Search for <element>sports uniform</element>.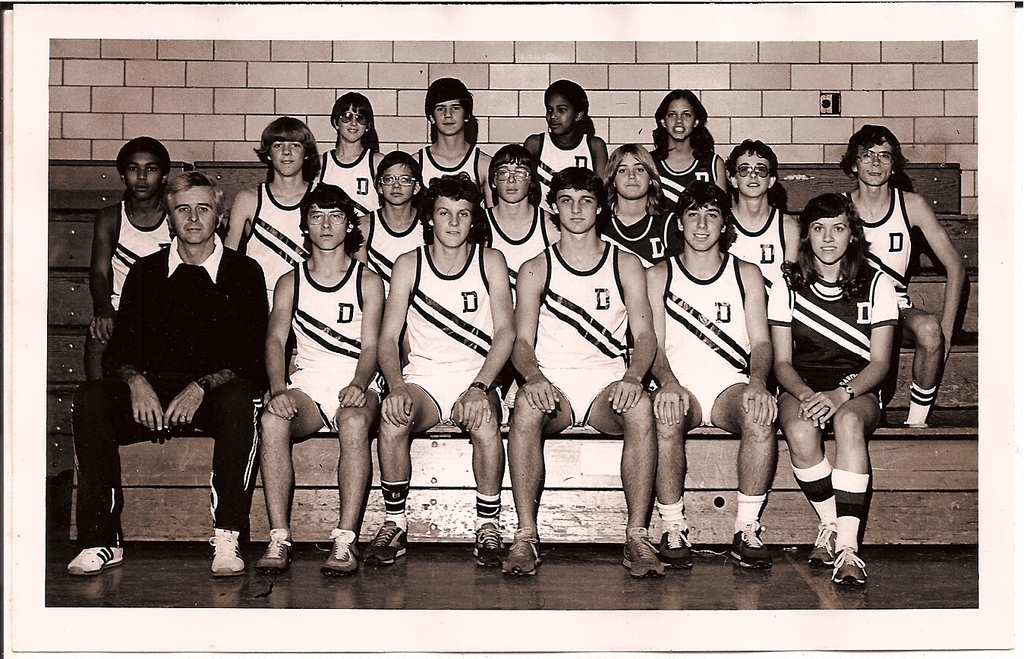
Found at BBox(471, 207, 550, 311).
